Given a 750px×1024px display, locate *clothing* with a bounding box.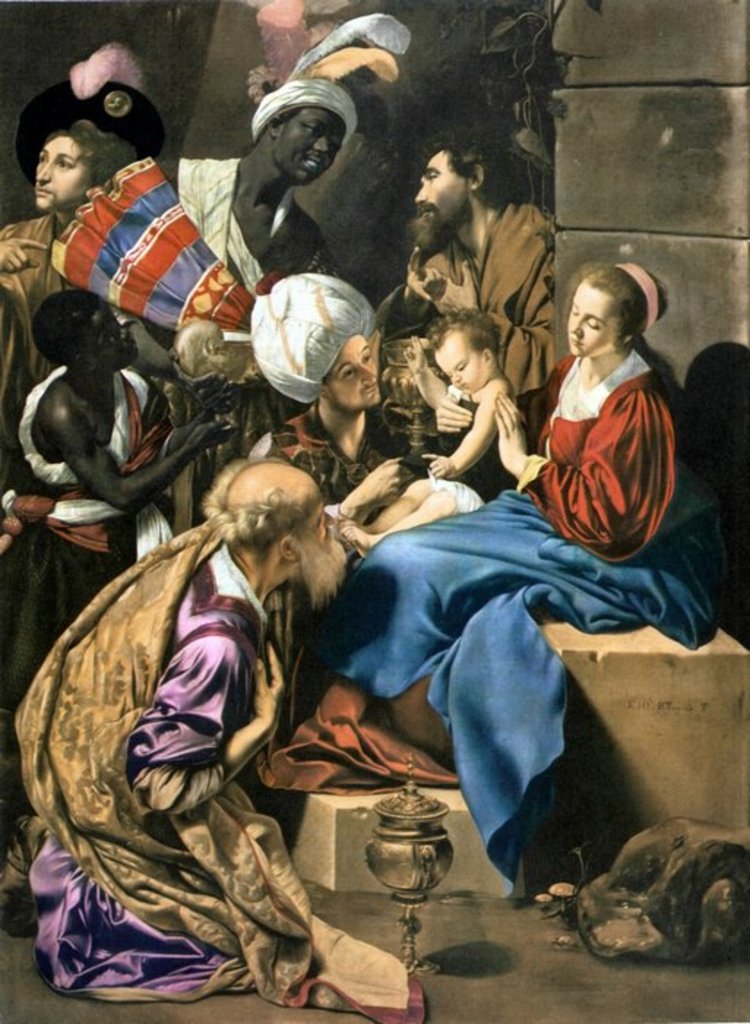
Located: BBox(56, 157, 330, 341).
